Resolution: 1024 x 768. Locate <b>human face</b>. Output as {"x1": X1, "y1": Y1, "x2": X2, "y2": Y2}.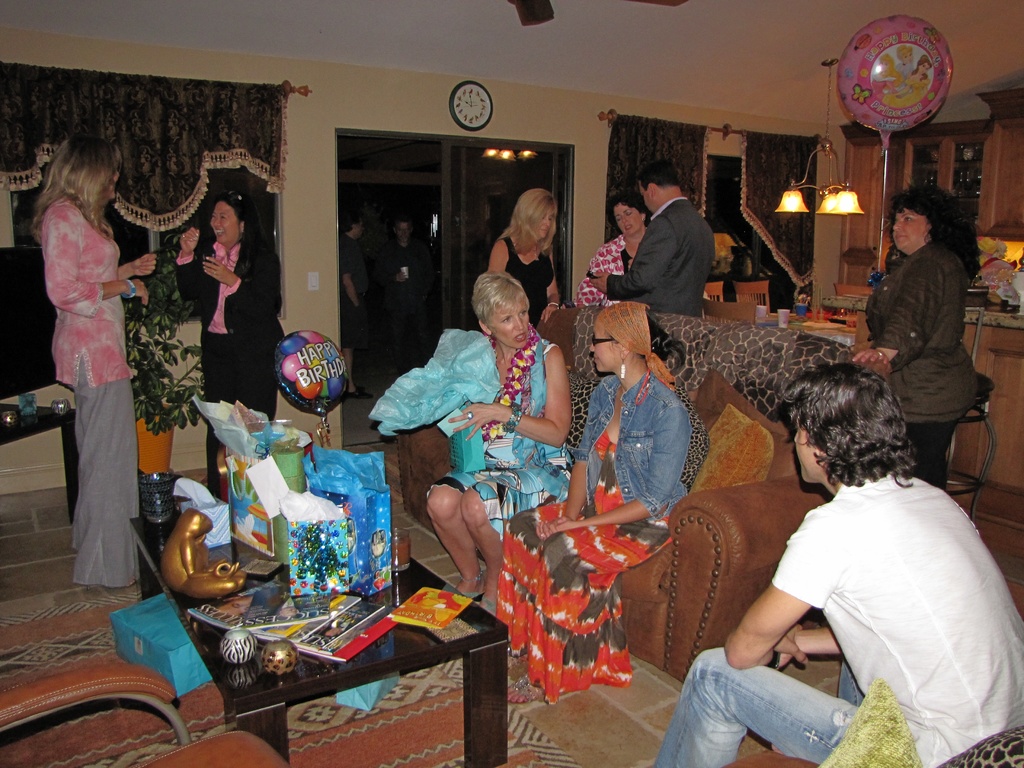
{"x1": 211, "y1": 202, "x2": 238, "y2": 244}.
